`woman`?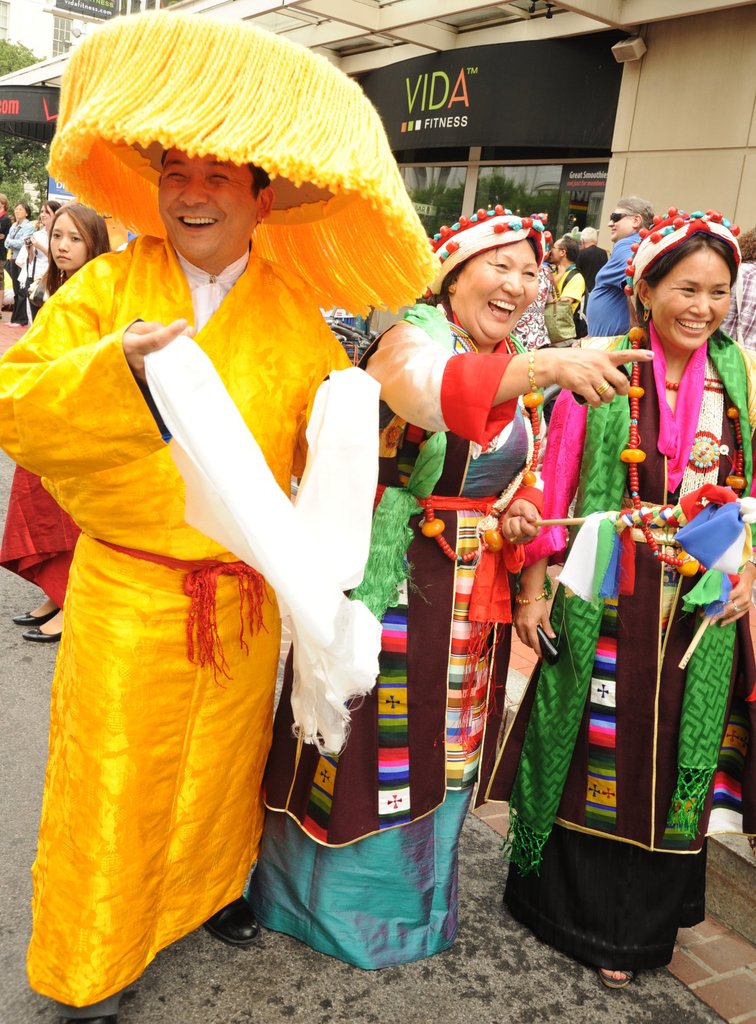
(x1=3, y1=204, x2=36, y2=328)
